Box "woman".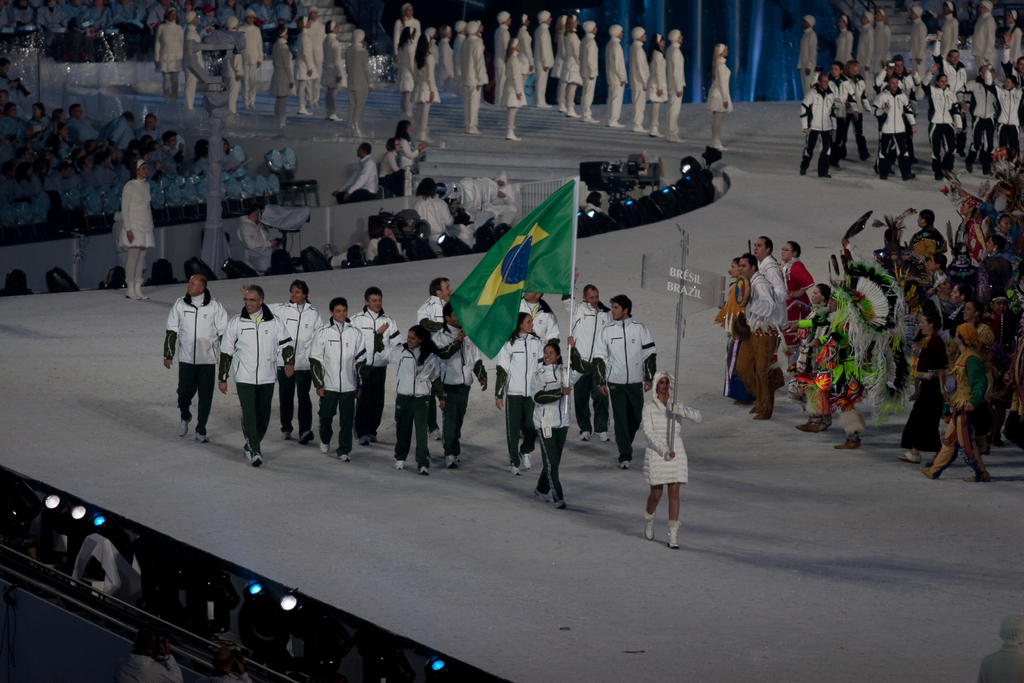
box=[271, 28, 294, 124].
